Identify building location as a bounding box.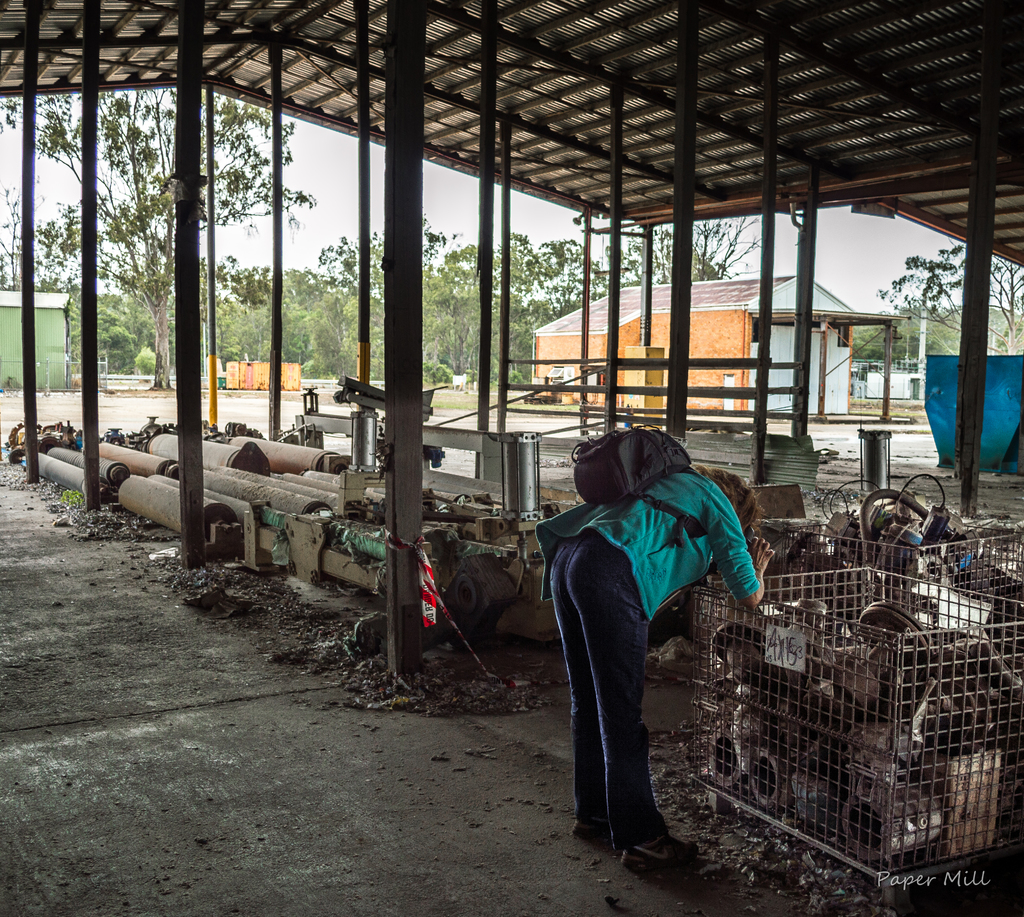
x1=531, y1=276, x2=858, y2=421.
